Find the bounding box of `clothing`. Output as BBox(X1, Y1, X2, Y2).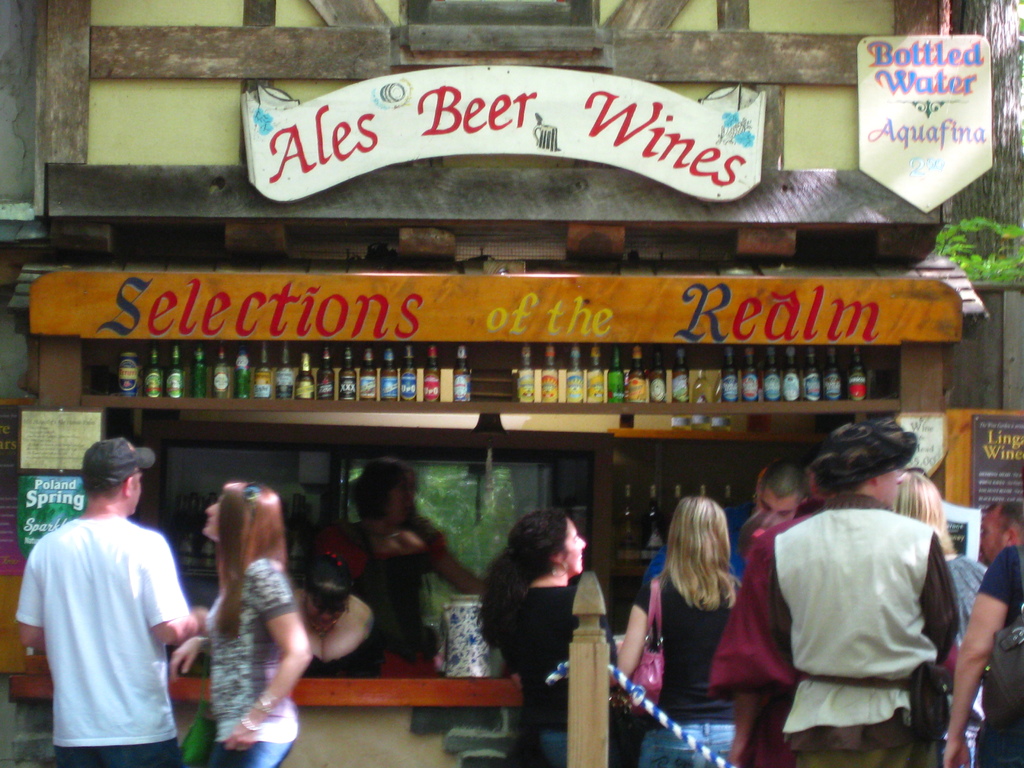
BBox(333, 504, 436, 674).
